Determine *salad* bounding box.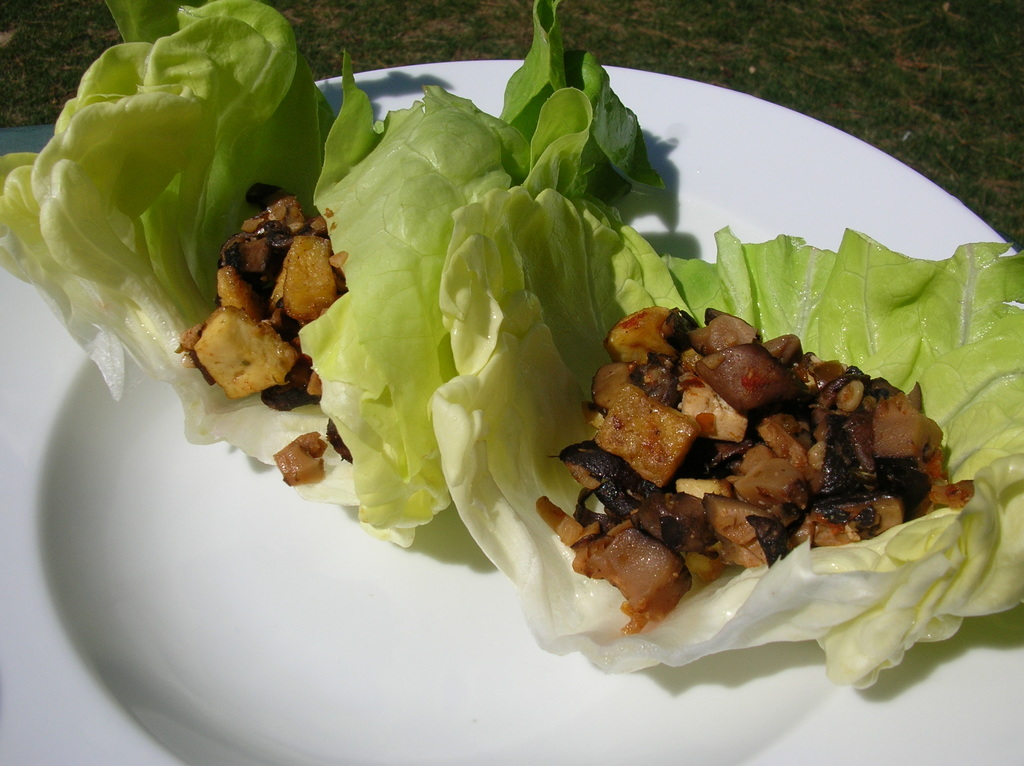
Determined: locate(179, 178, 349, 481).
